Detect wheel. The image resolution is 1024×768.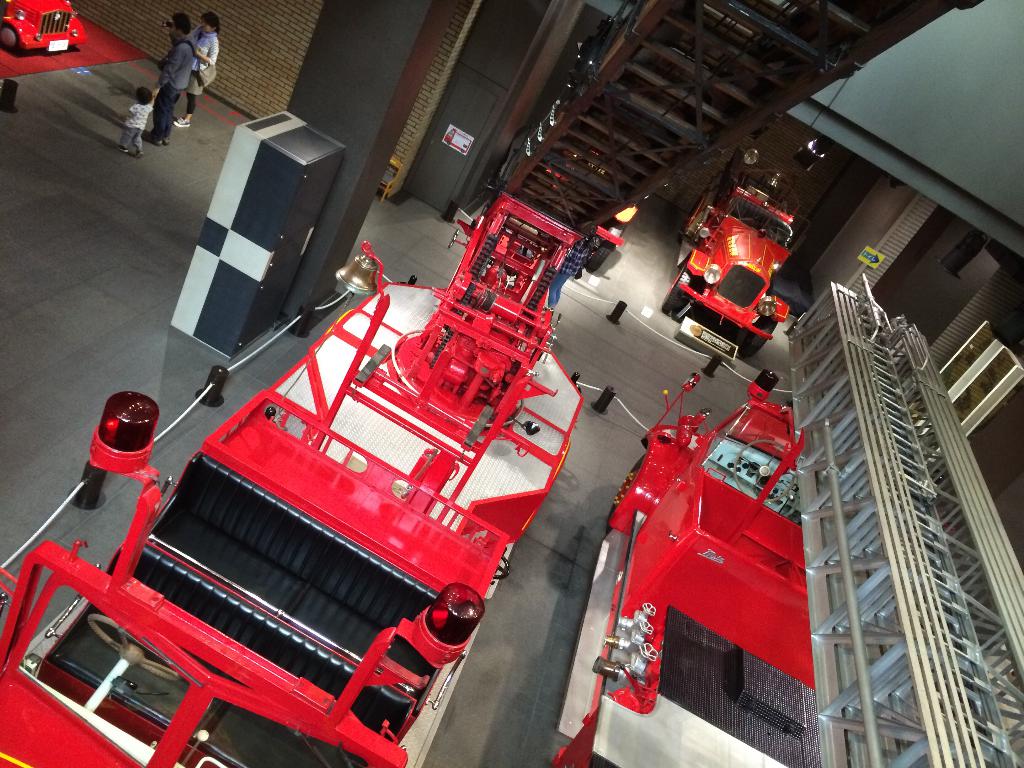
660/266/691/316.
